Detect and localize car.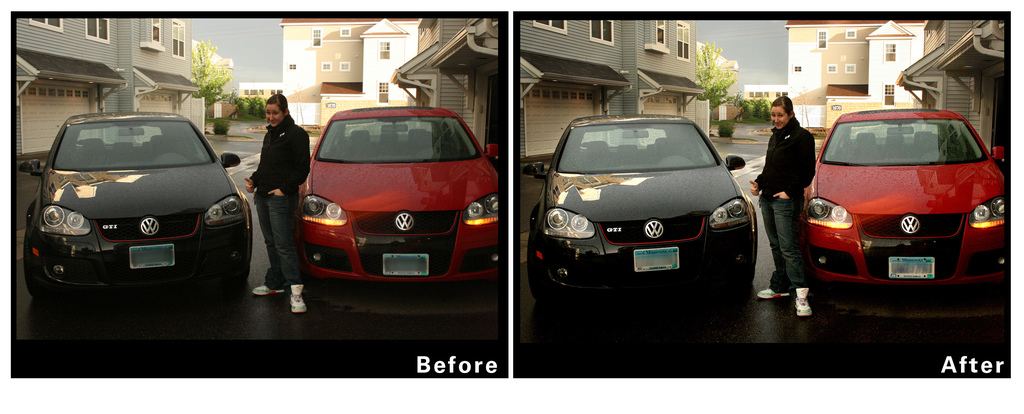
Localized at bbox(803, 107, 1006, 317).
